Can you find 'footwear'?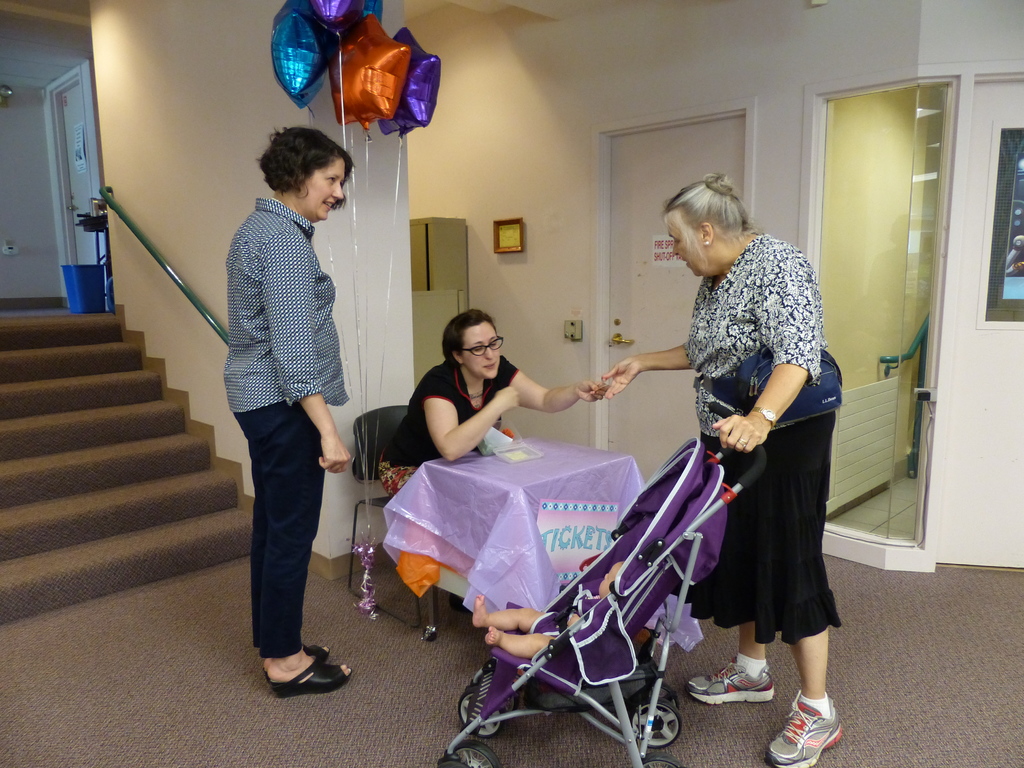
Yes, bounding box: (787, 684, 855, 765).
